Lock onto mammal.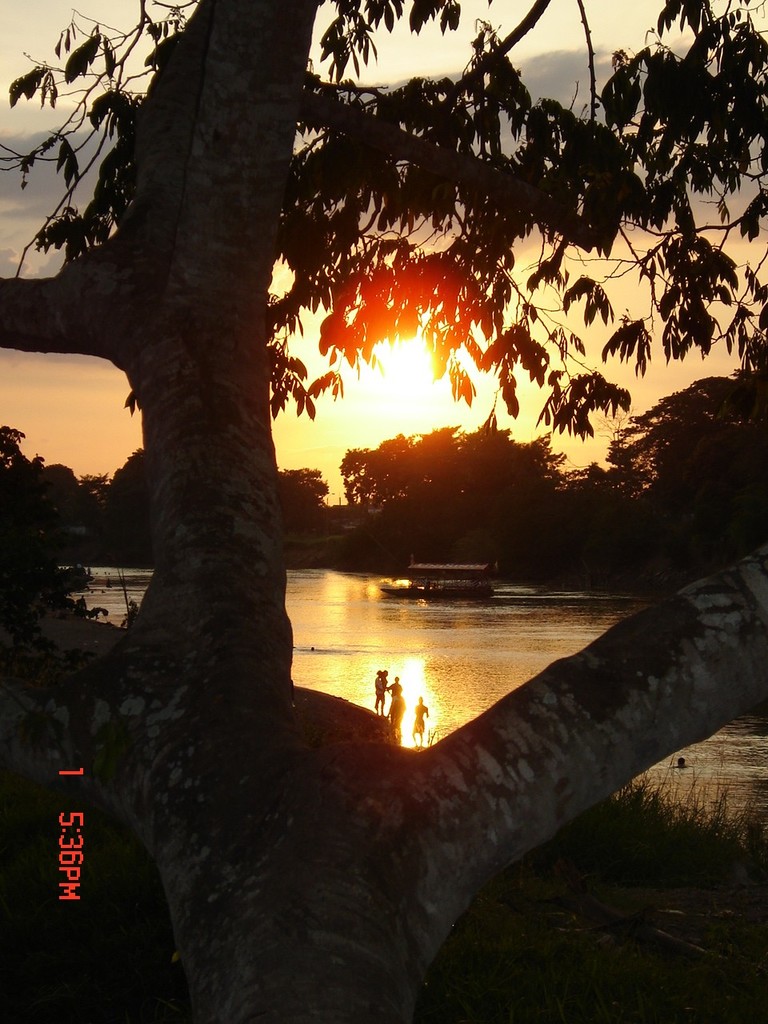
Locked: left=383, top=668, right=389, bottom=687.
